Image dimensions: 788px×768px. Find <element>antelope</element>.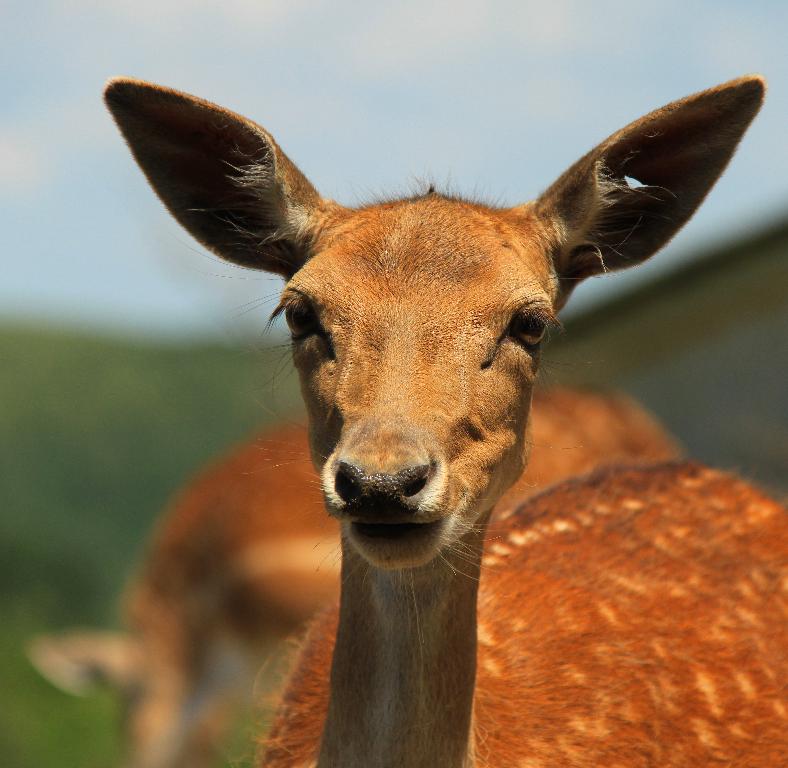
{"x1": 25, "y1": 380, "x2": 682, "y2": 767}.
